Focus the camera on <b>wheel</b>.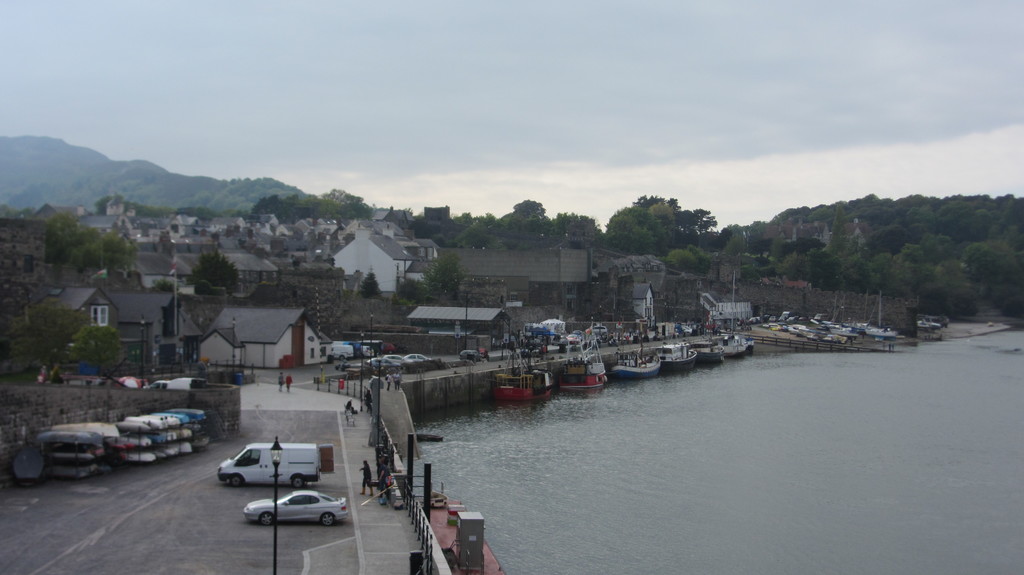
Focus region: bbox(316, 510, 335, 526).
